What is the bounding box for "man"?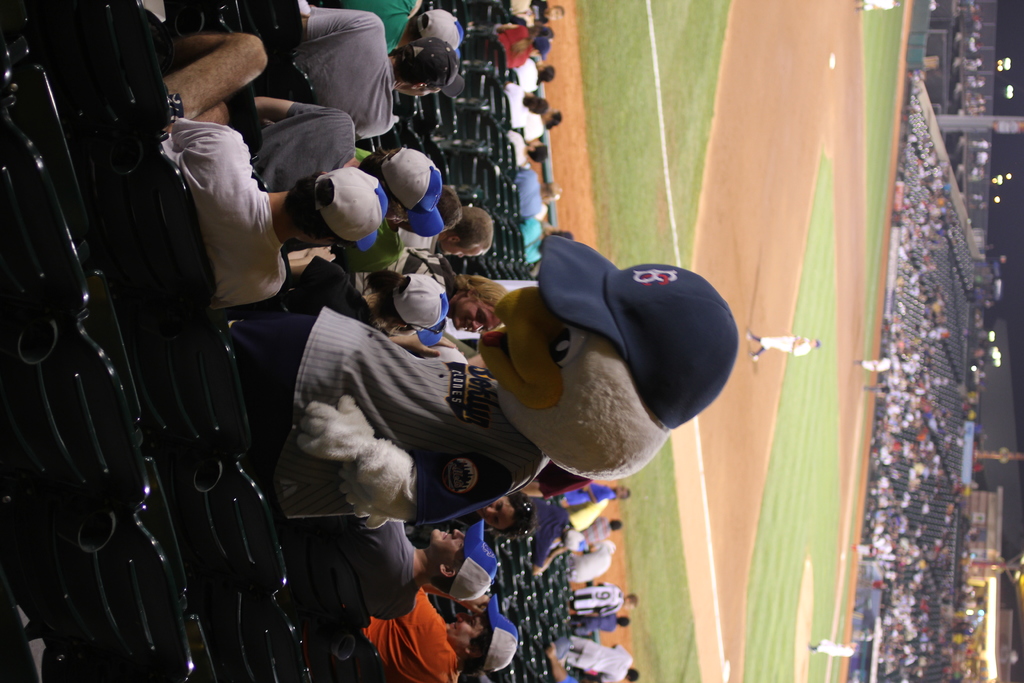
<box>360,590,522,682</box>.
